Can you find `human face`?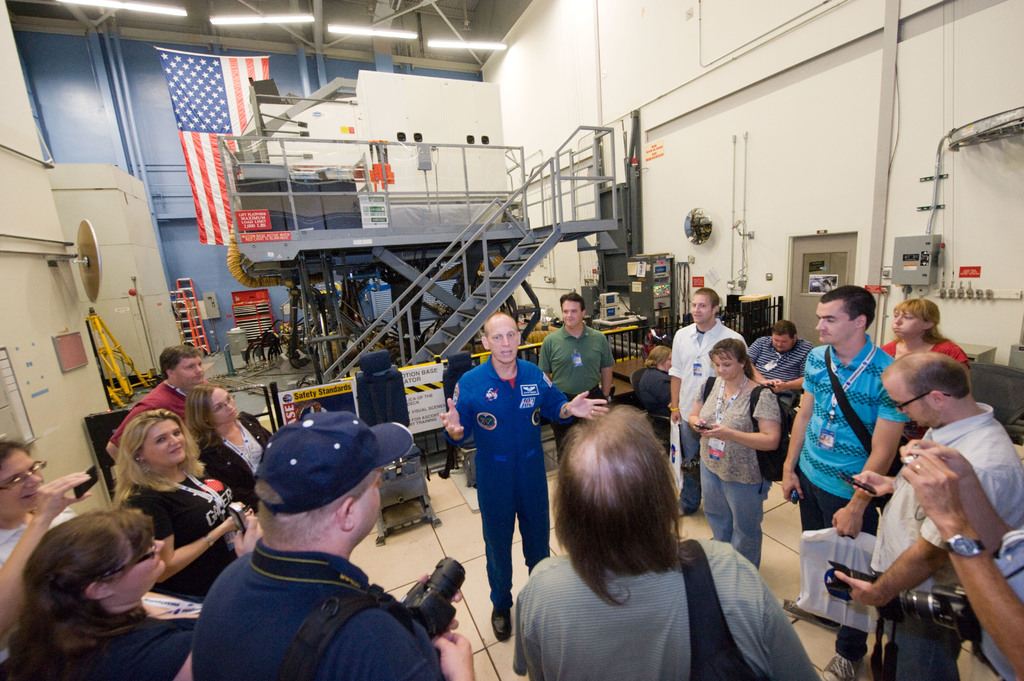
Yes, bounding box: Rect(889, 310, 925, 342).
